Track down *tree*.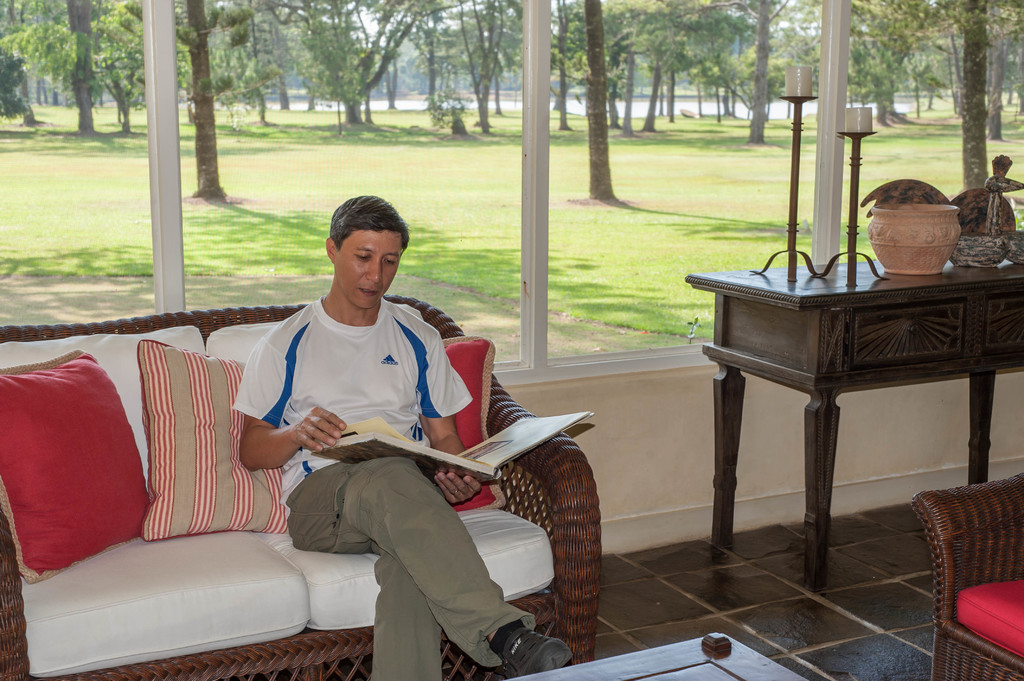
Tracked to box(0, 1, 193, 137).
